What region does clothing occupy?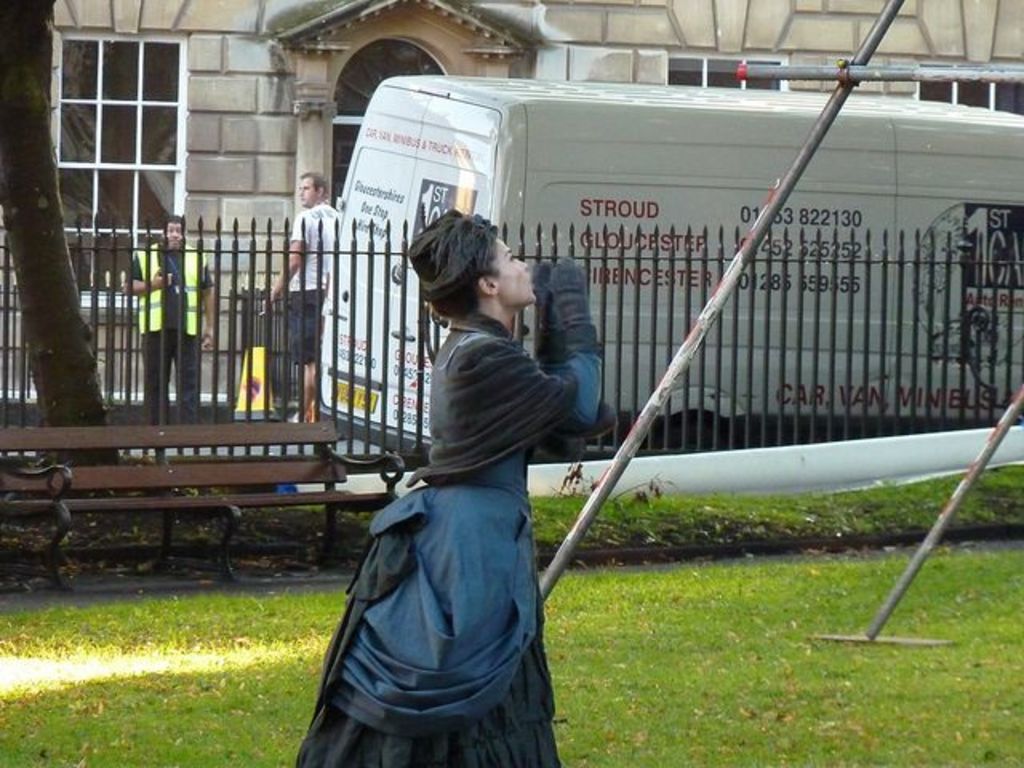
BBox(285, 290, 325, 366).
